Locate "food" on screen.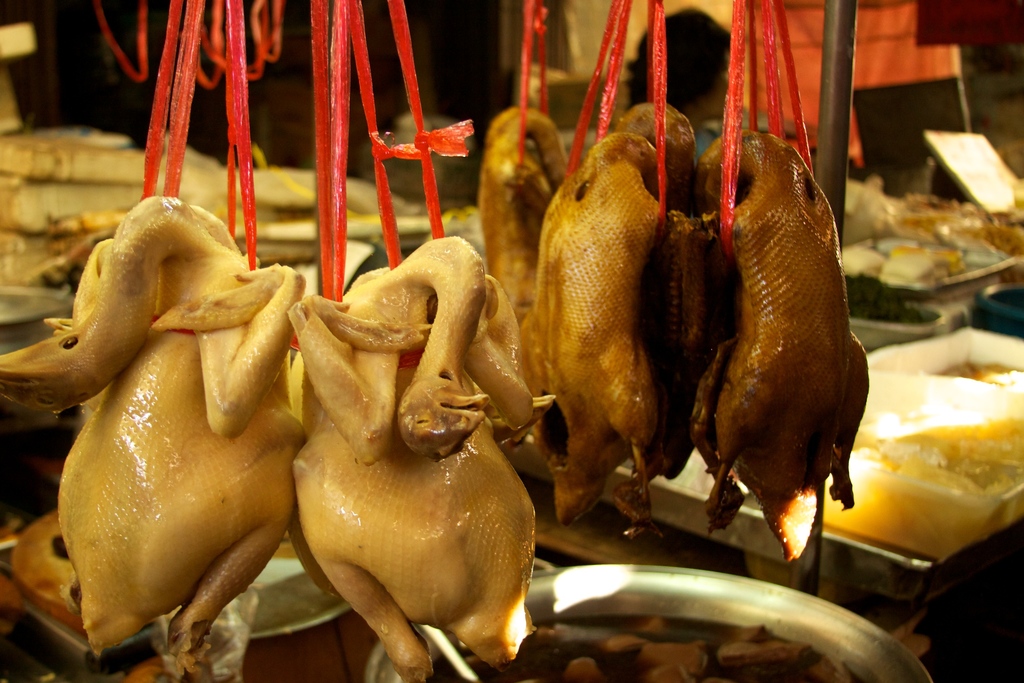
On screen at pyautogui.locateOnScreen(840, 170, 1023, 329).
